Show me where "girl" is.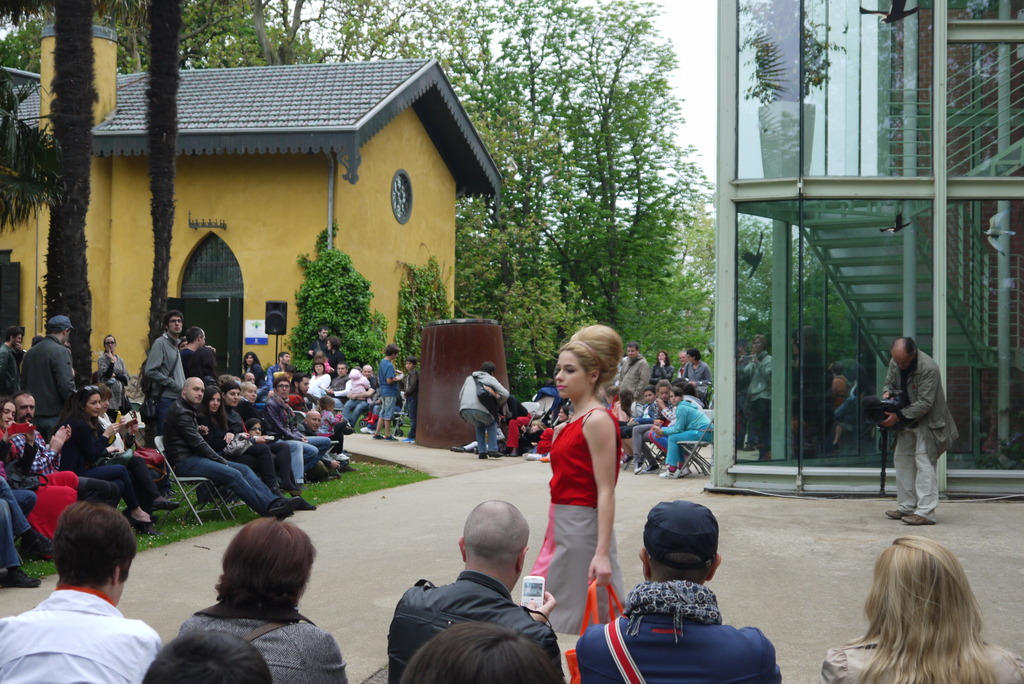
"girl" is at rect(197, 391, 278, 494).
